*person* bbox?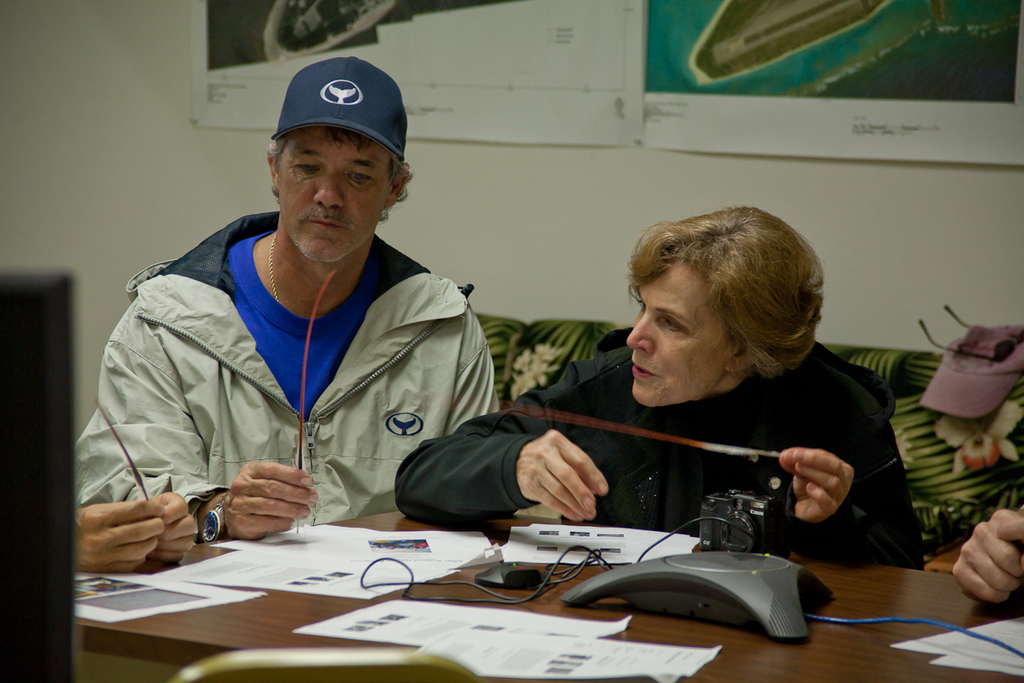
[x1=950, y1=499, x2=1023, y2=622]
